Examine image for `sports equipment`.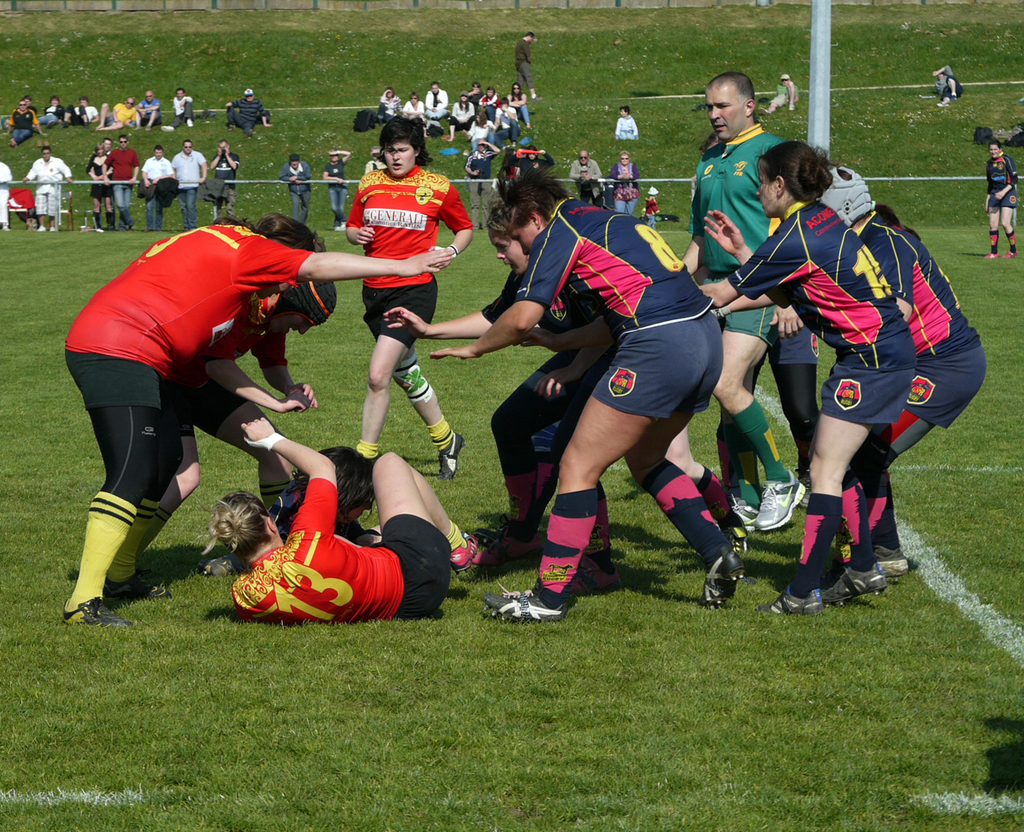
Examination result: rect(700, 544, 740, 606).
